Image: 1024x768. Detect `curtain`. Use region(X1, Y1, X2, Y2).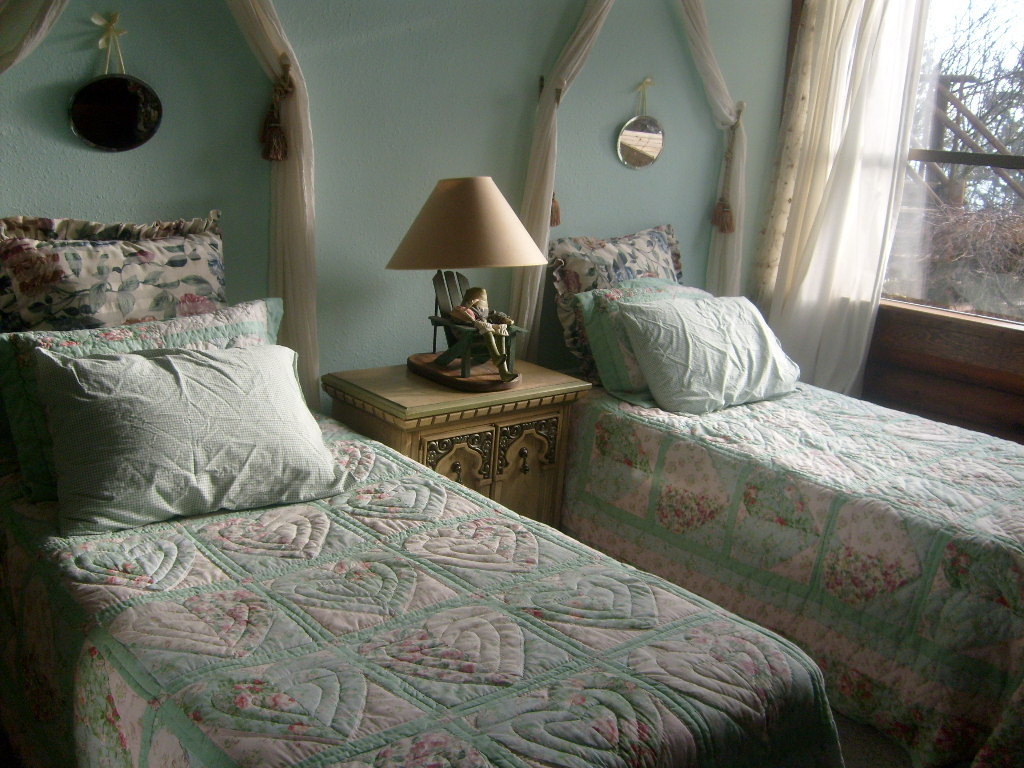
region(755, 0, 918, 401).
